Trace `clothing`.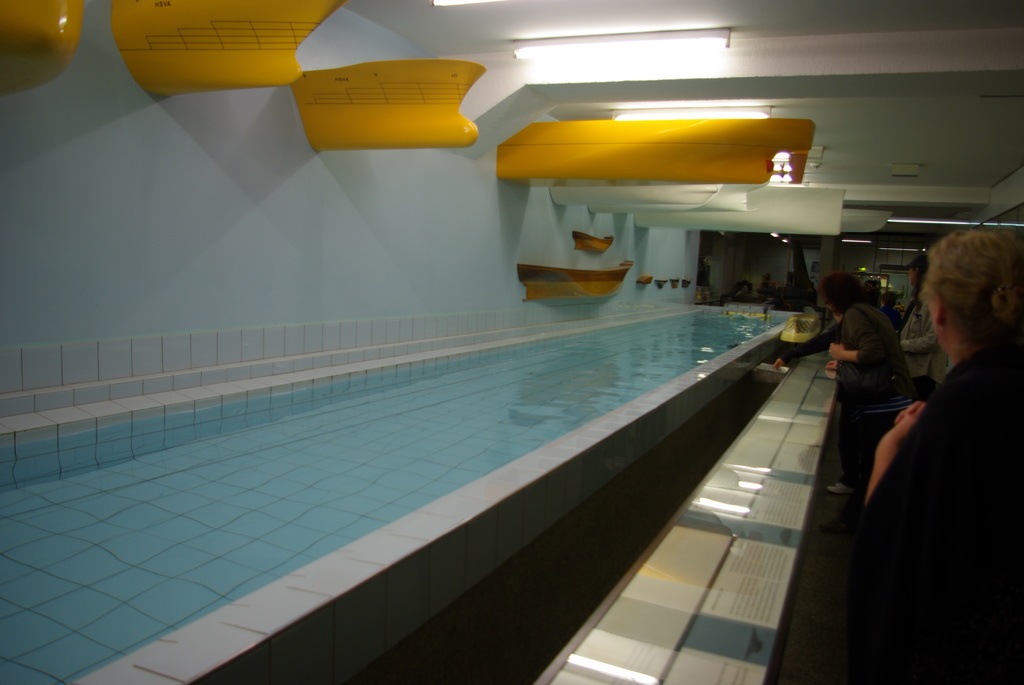
Traced to Rect(893, 280, 950, 402).
